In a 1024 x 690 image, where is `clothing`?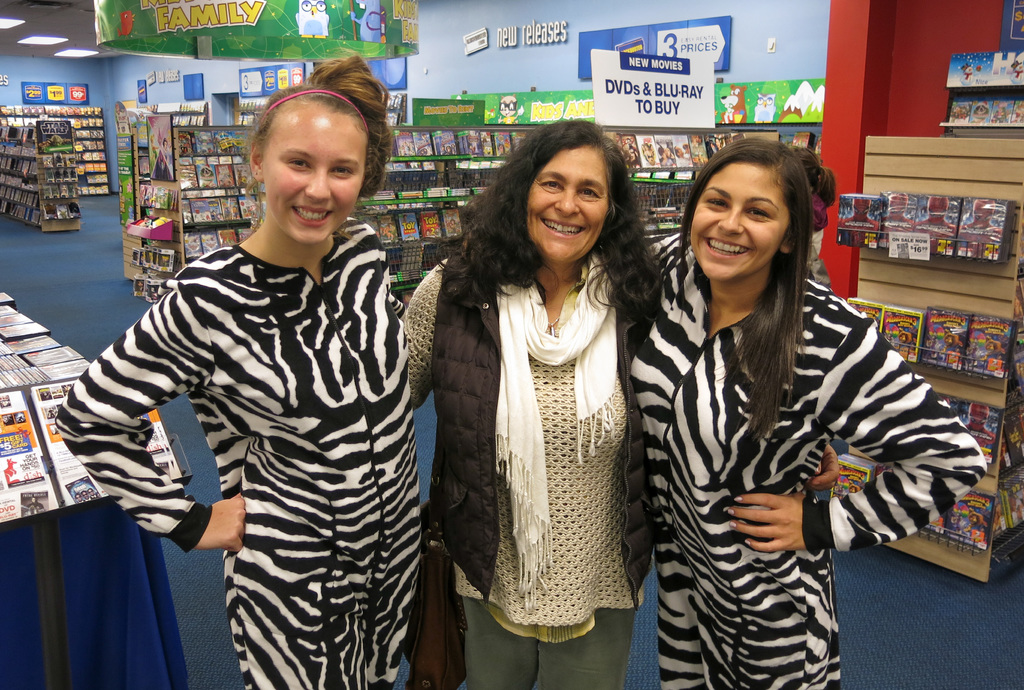
bbox(834, 198, 877, 245).
